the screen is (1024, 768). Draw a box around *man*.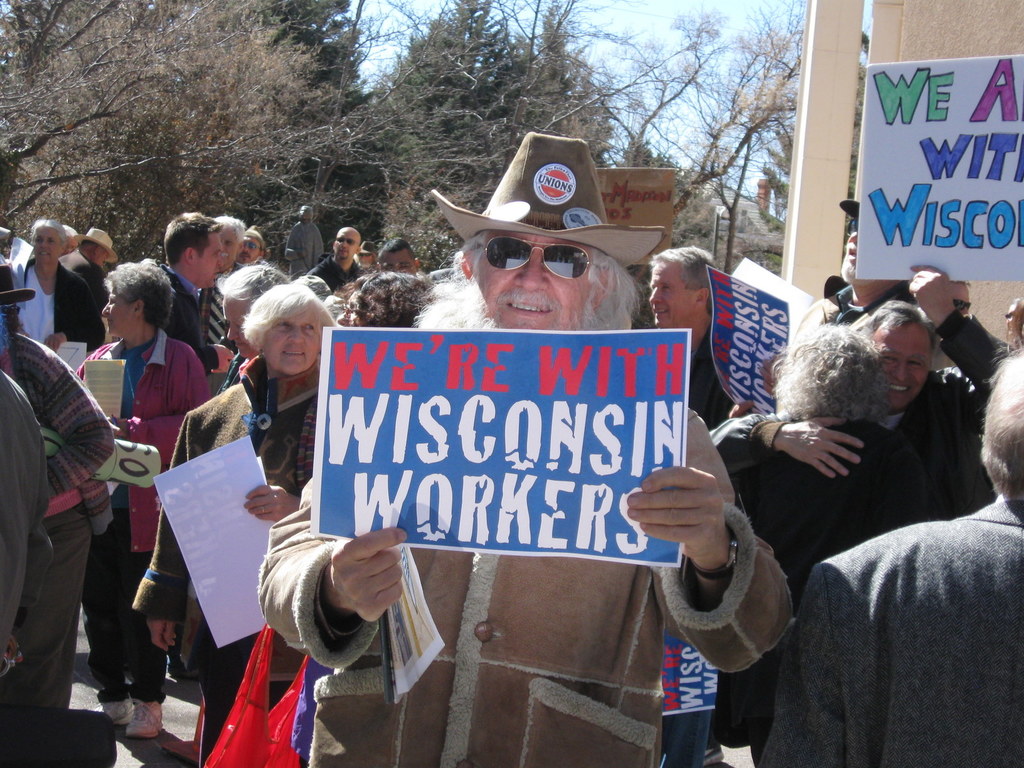
70/225/125/295.
